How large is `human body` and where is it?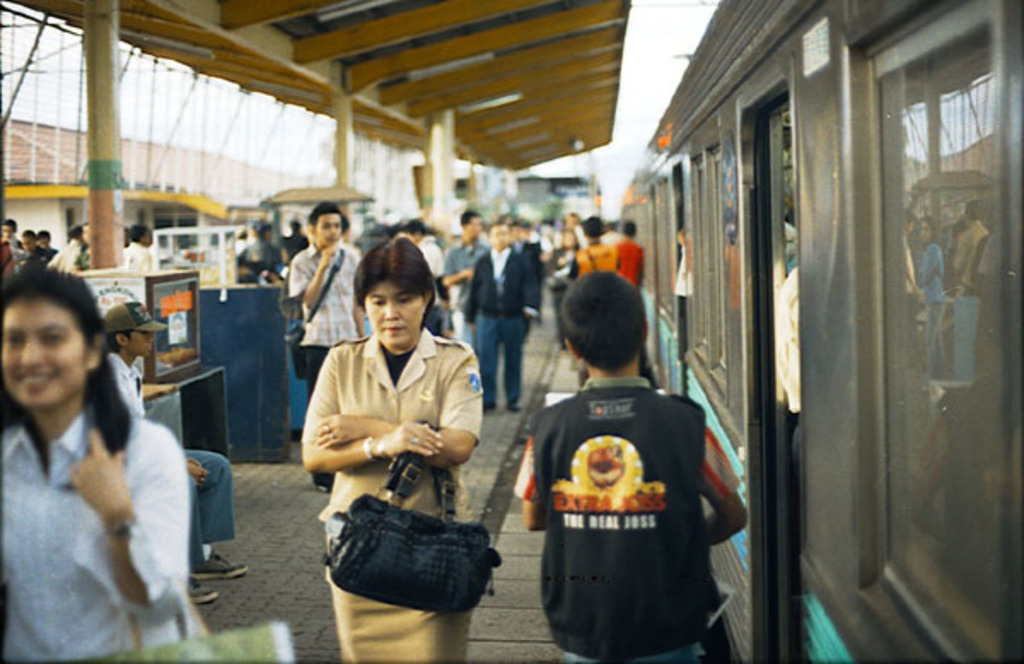
Bounding box: (280,198,362,488).
